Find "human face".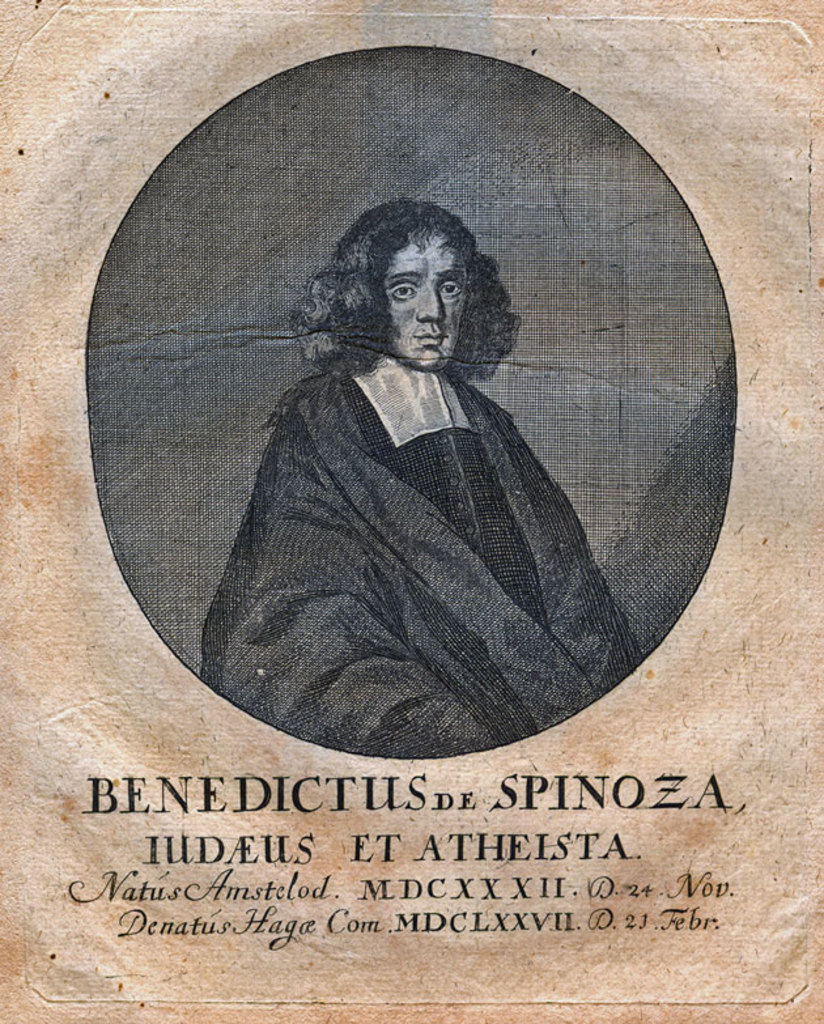
[x1=381, y1=237, x2=467, y2=365].
